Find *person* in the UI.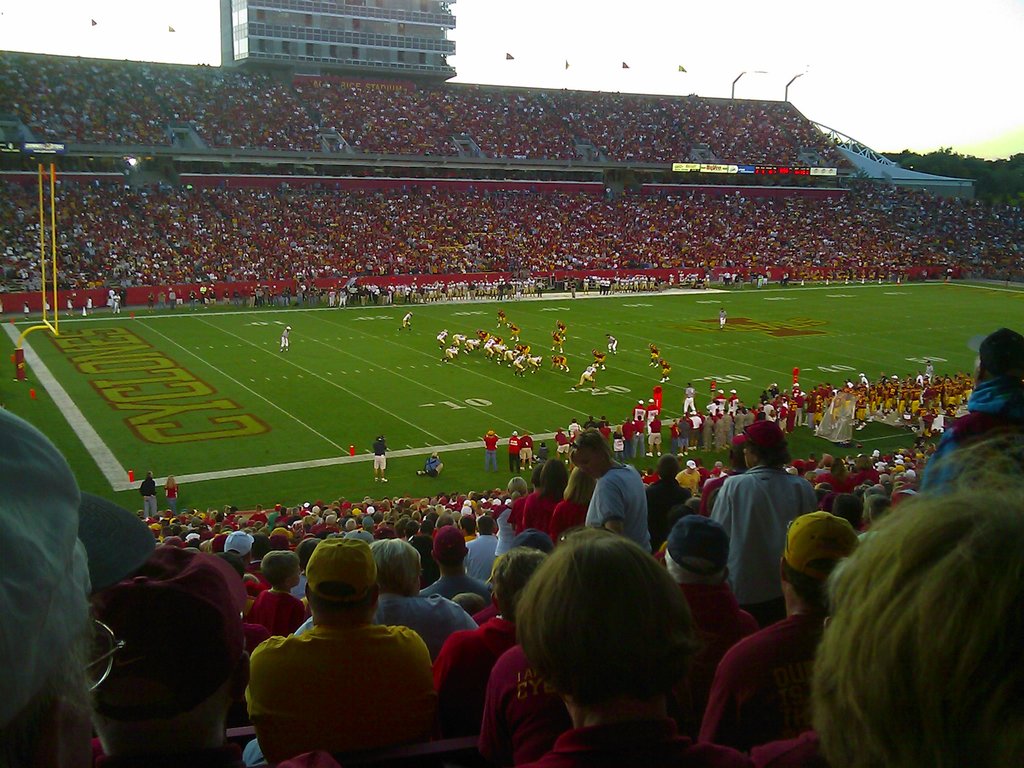
UI element at select_region(84, 490, 255, 767).
